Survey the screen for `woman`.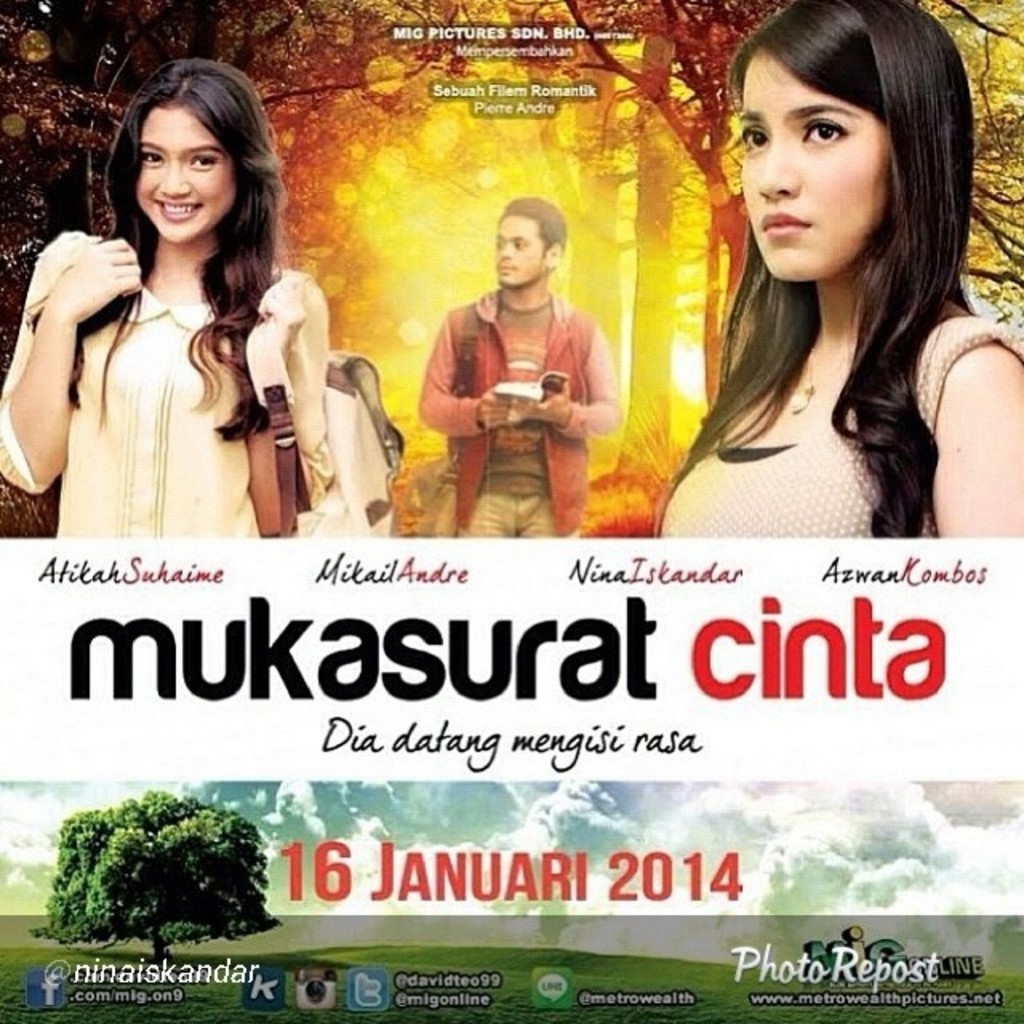
Survey found: detection(651, 5, 1022, 539).
